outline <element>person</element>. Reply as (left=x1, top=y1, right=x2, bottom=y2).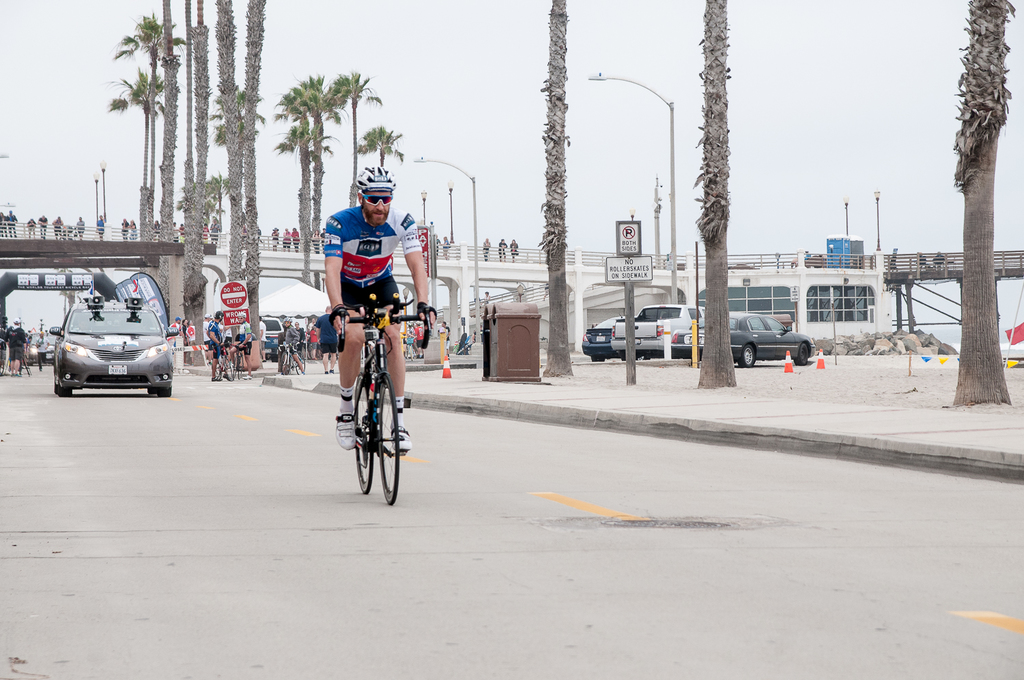
(left=0, top=210, right=5, bottom=240).
